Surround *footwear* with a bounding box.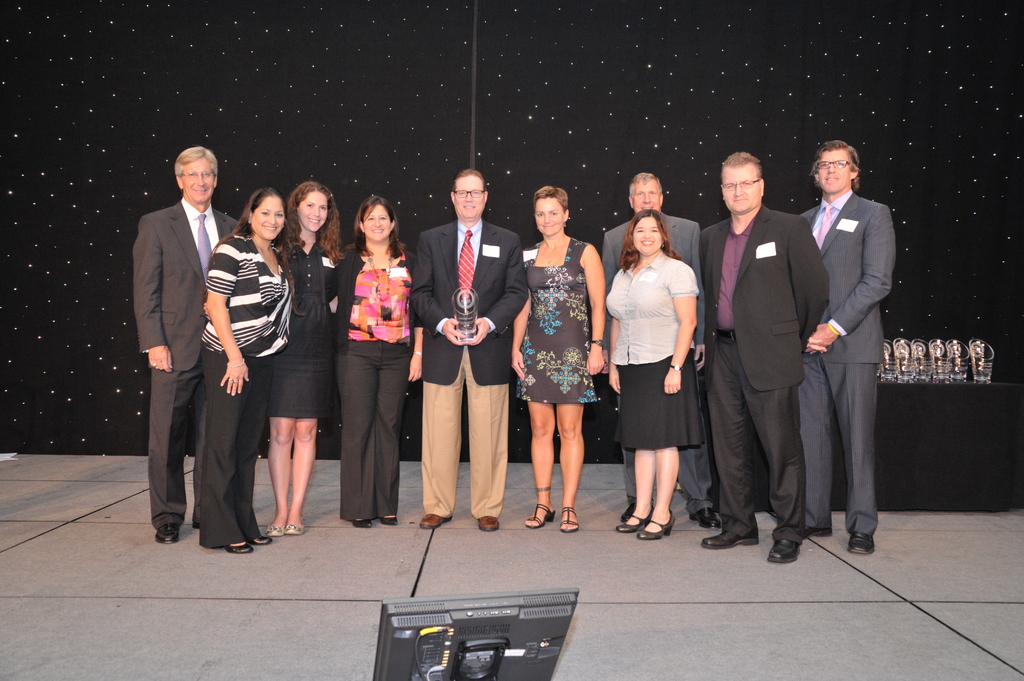
l=223, t=541, r=252, b=552.
